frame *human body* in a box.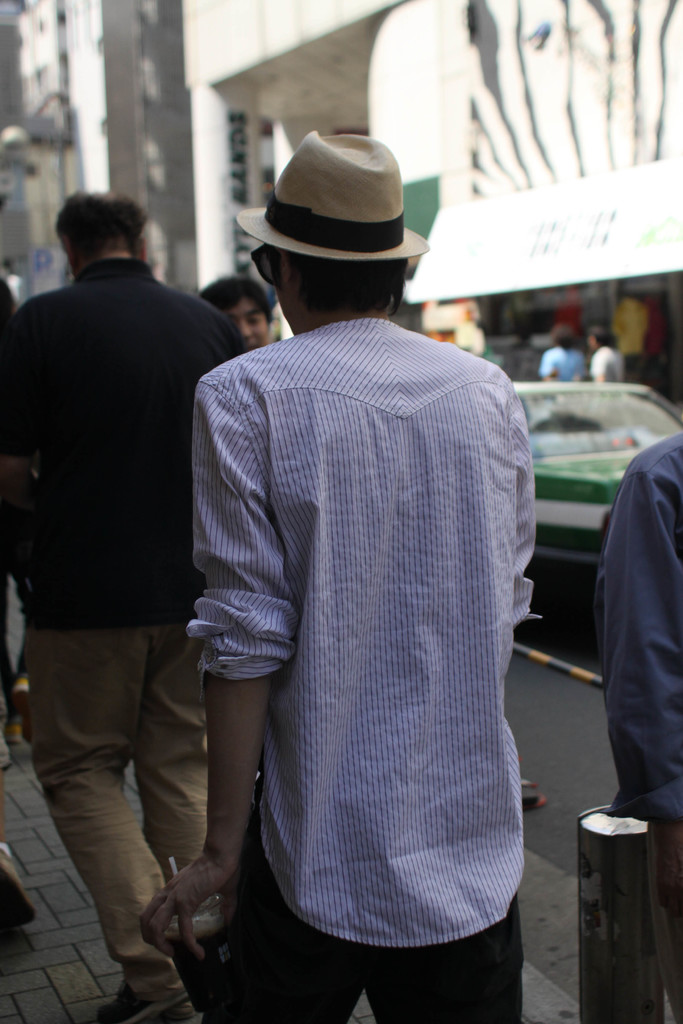
[x1=586, y1=321, x2=629, y2=379].
